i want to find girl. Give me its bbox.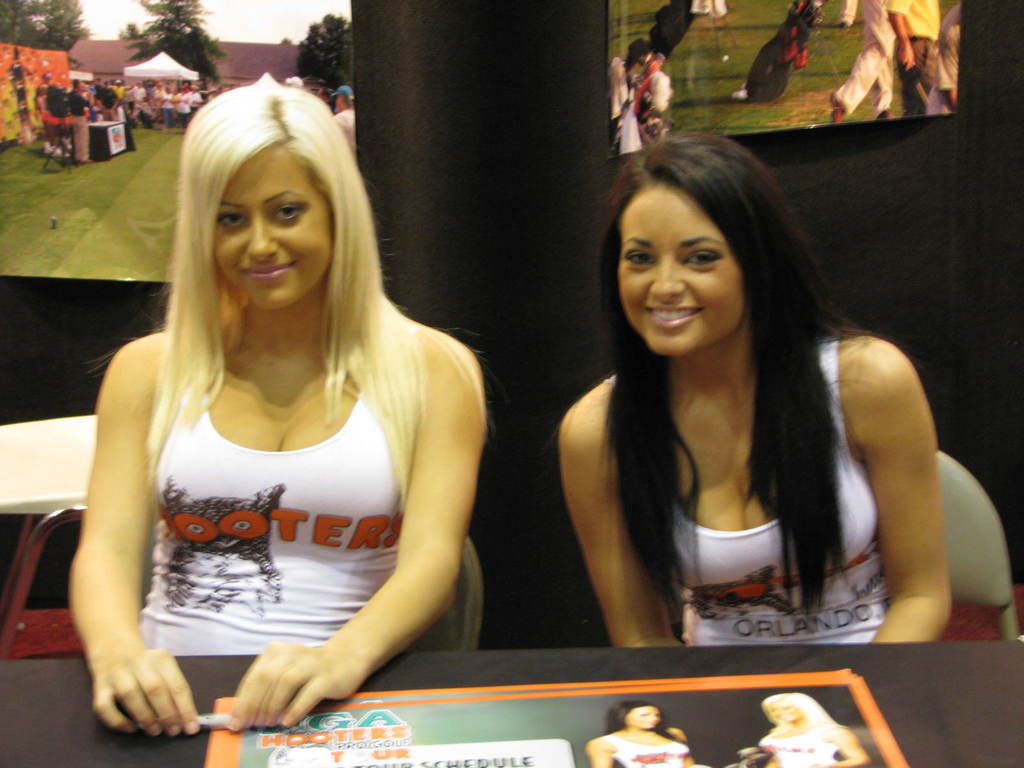
box=[756, 692, 865, 767].
